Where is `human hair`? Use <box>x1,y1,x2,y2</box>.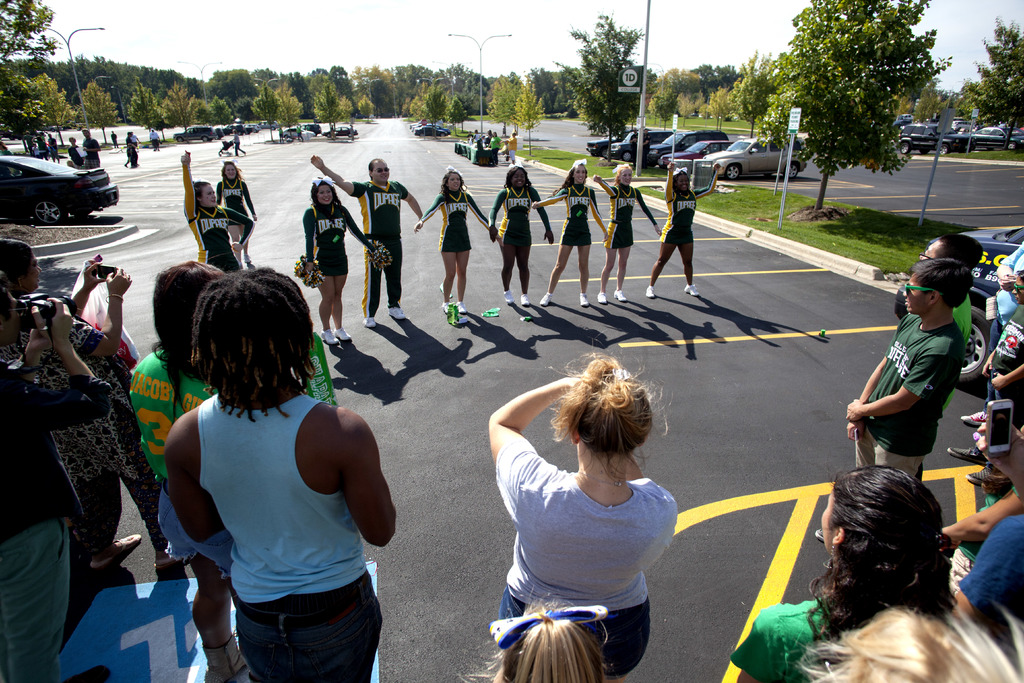
<box>504,613,602,682</box>.
